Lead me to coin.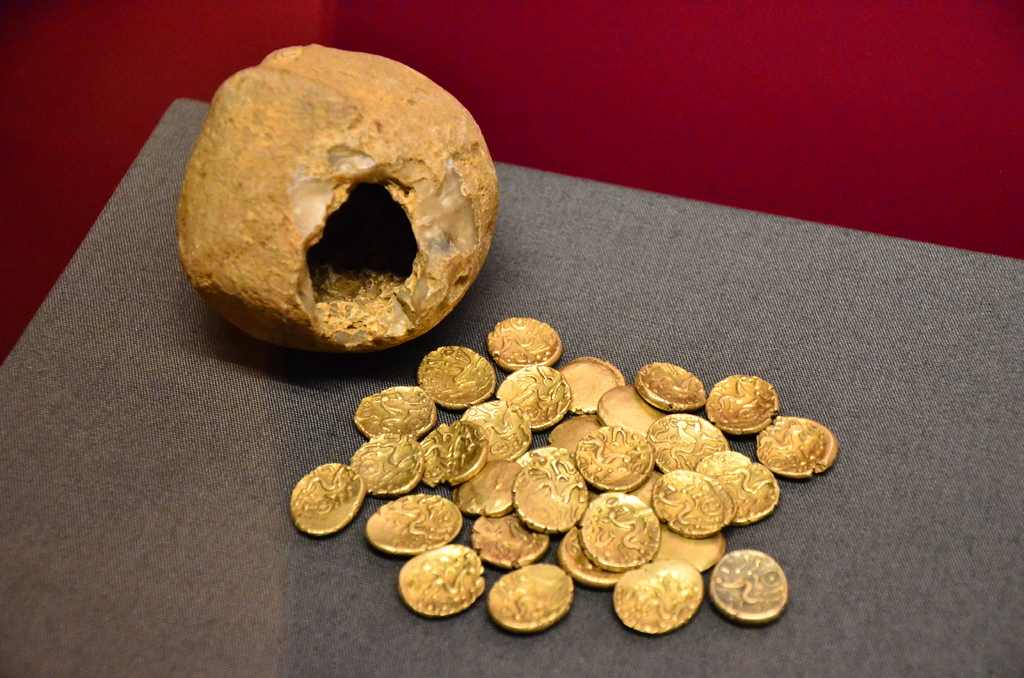
Lead to (394,540,489,618).
